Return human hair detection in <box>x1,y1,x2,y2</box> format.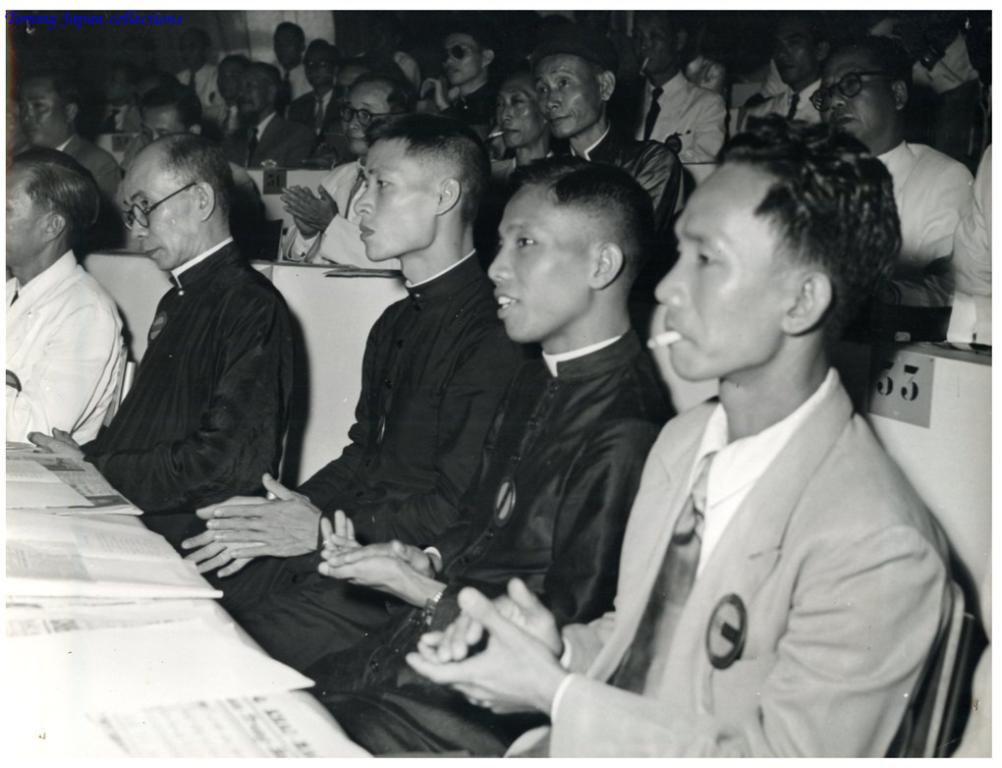
<box>23,64,82,121</box>.
